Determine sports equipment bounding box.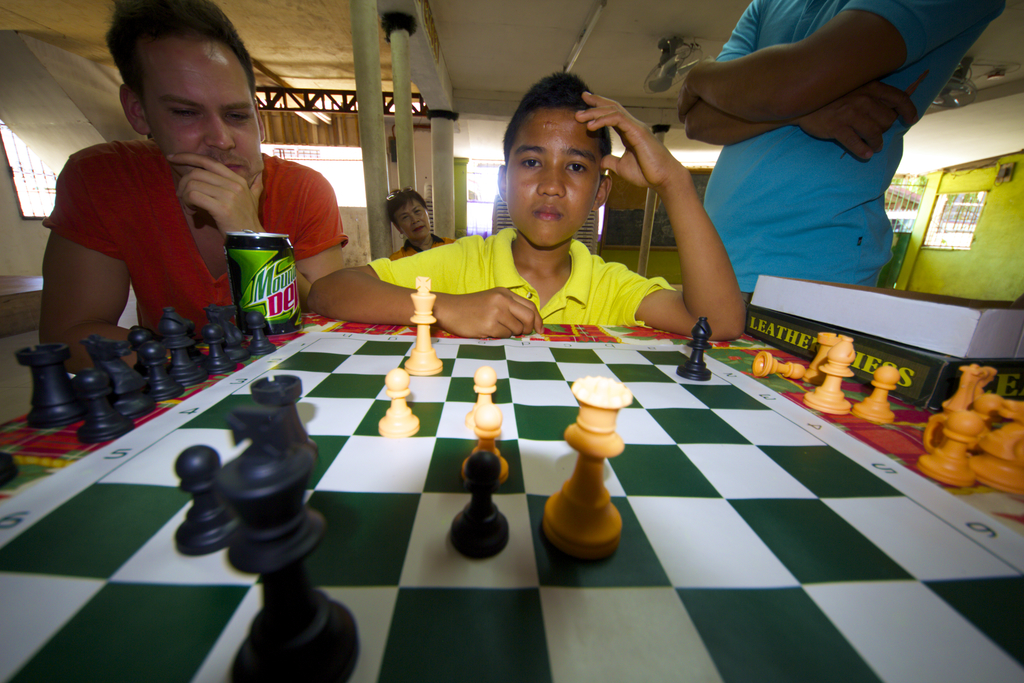
Determined: 13,338,90,429.
